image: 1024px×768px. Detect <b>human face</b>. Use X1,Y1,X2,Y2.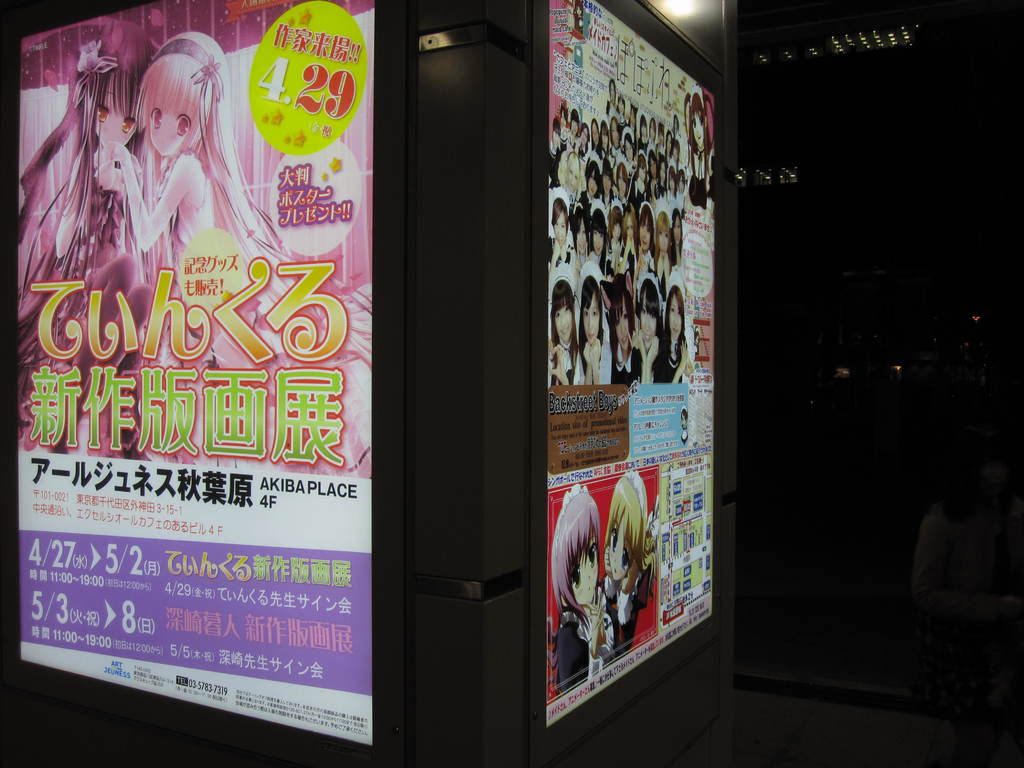
623,177,624,196.
